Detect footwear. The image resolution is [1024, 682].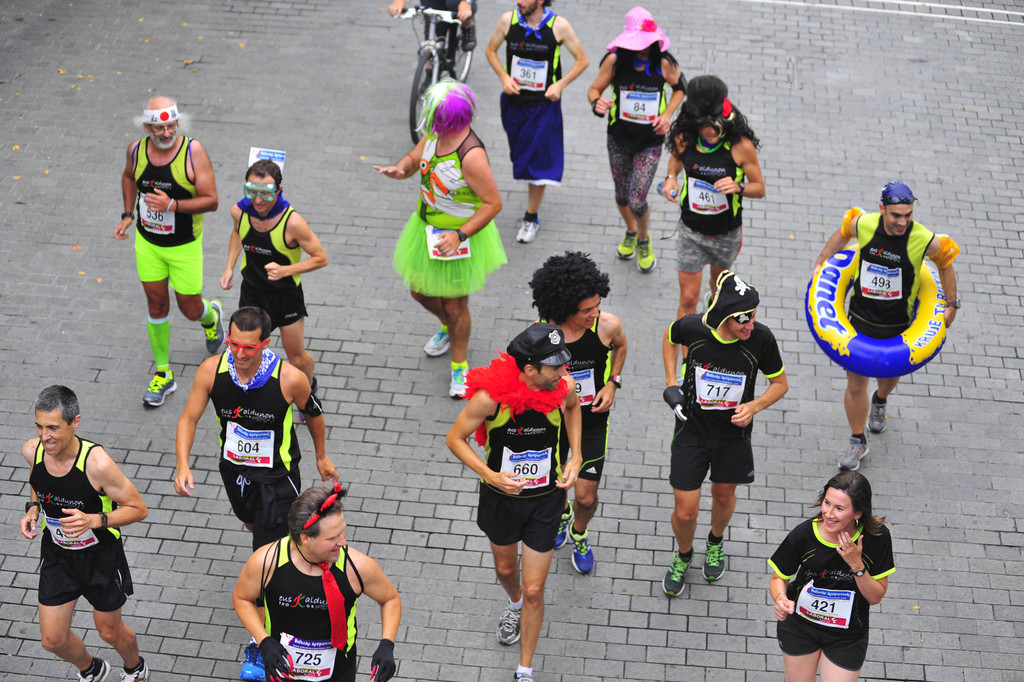
BBox(449, 363, 471, 397).
